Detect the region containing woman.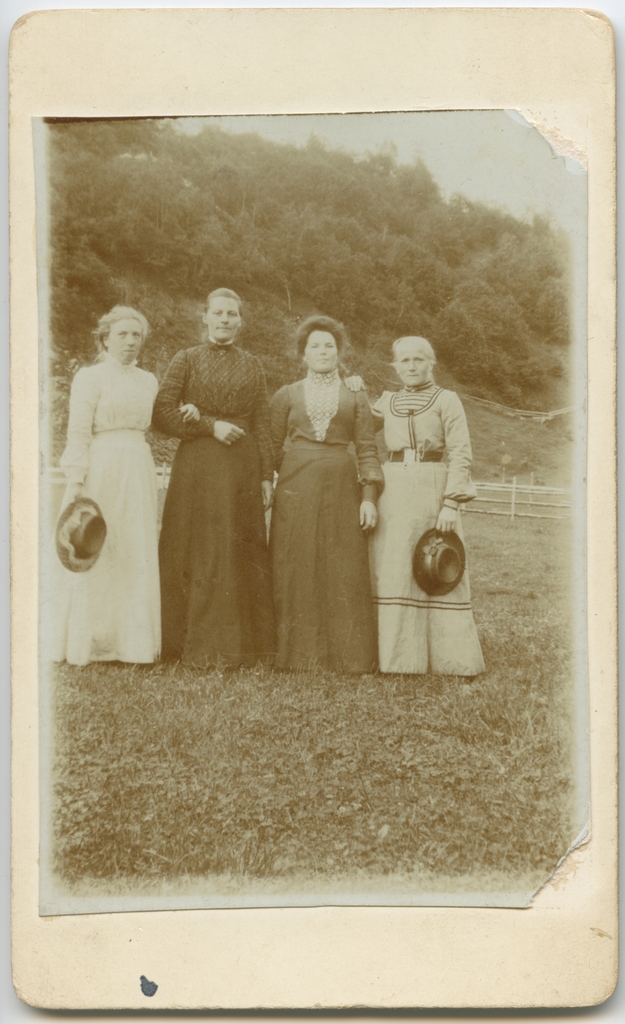
bbox(46, 301, 209, 663).
